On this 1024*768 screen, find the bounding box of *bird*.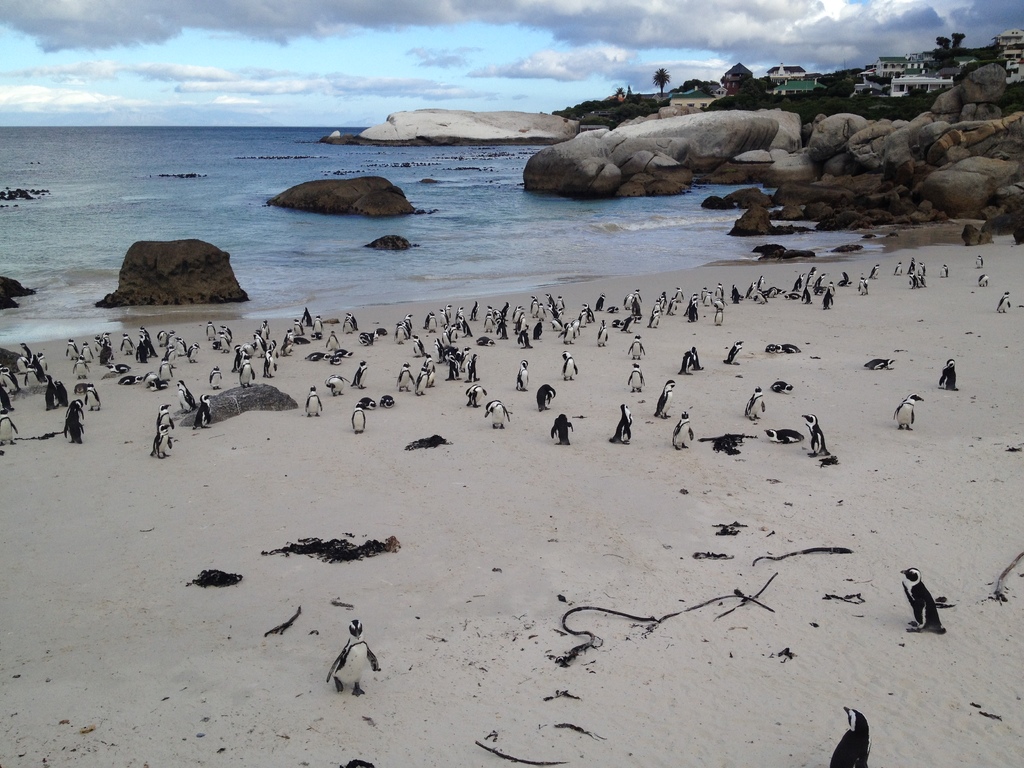
Bounding box: region(351, 403, 365, 435).
